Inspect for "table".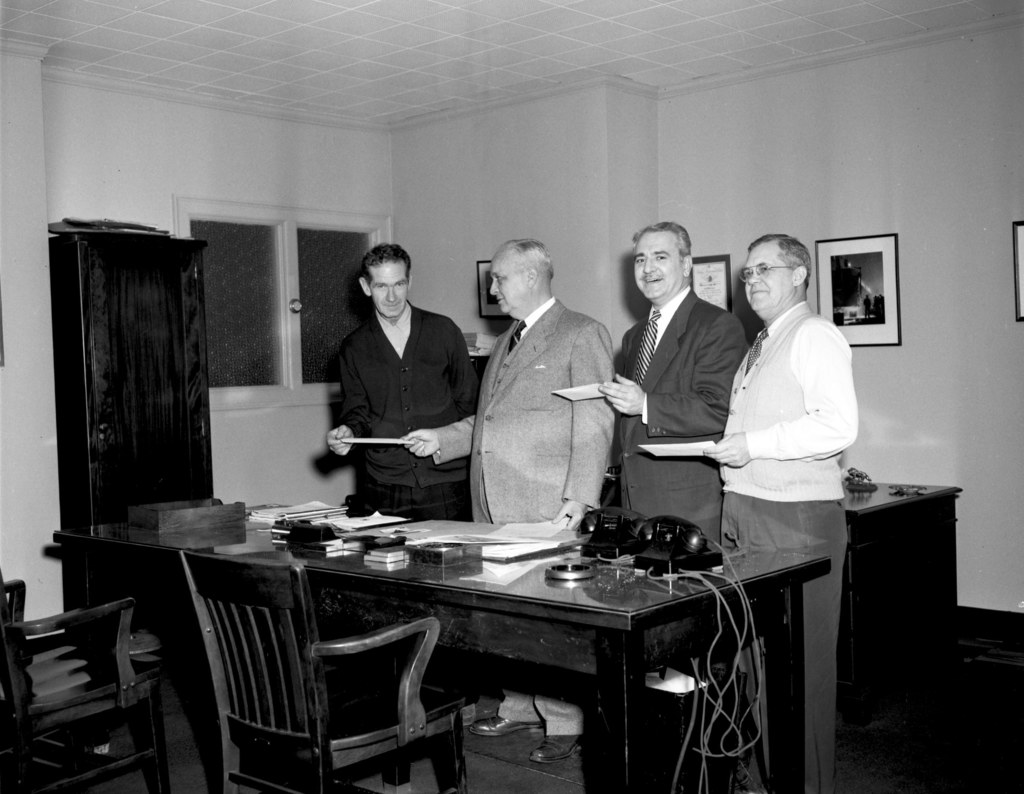
Inspection: l=52, t=504, r=830, b=793.
